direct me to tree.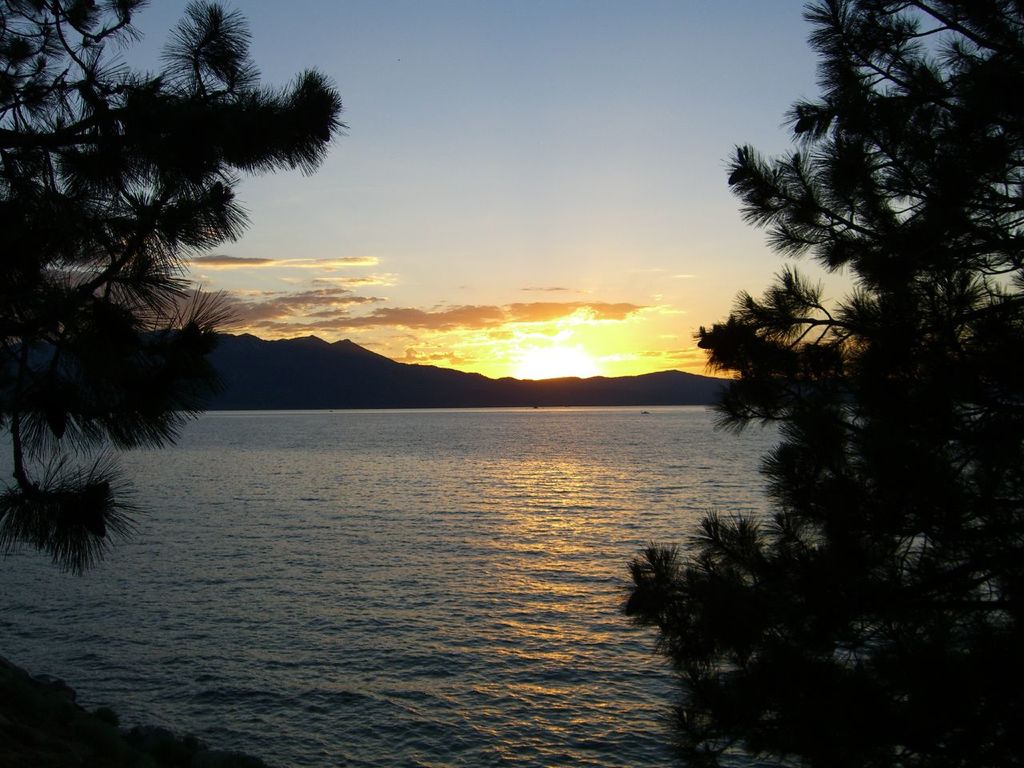
Direction: BBox(10, 29, 335, 543).
